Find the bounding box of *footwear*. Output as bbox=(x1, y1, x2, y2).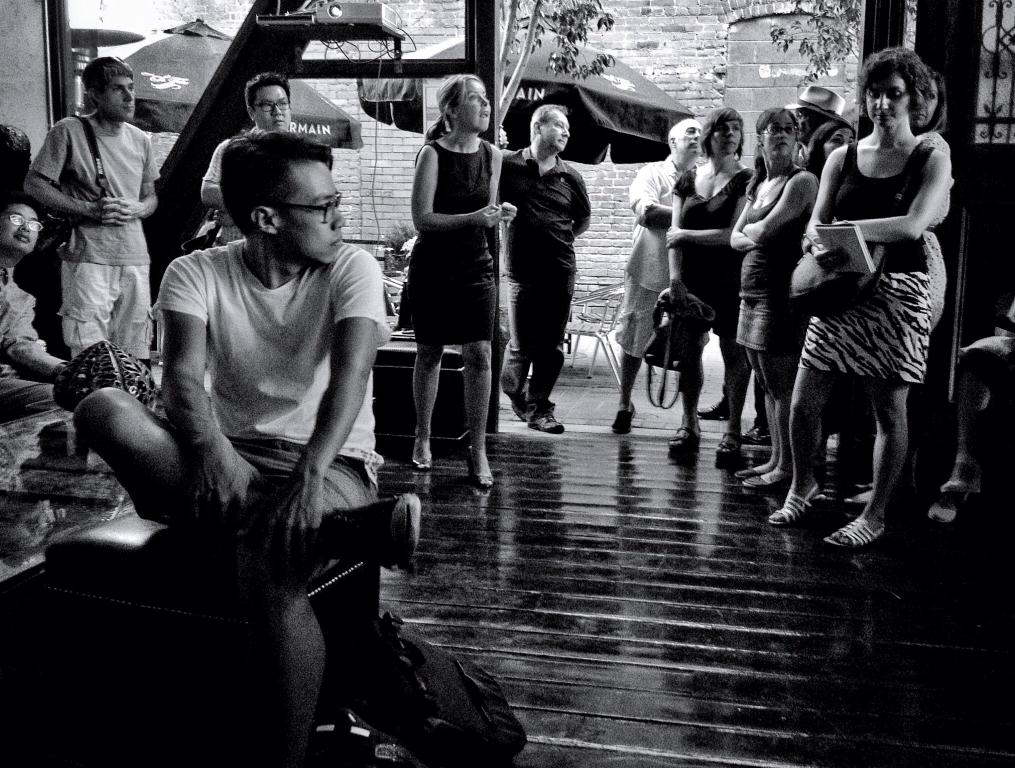
bbox=(742, 424, 773, 446).
